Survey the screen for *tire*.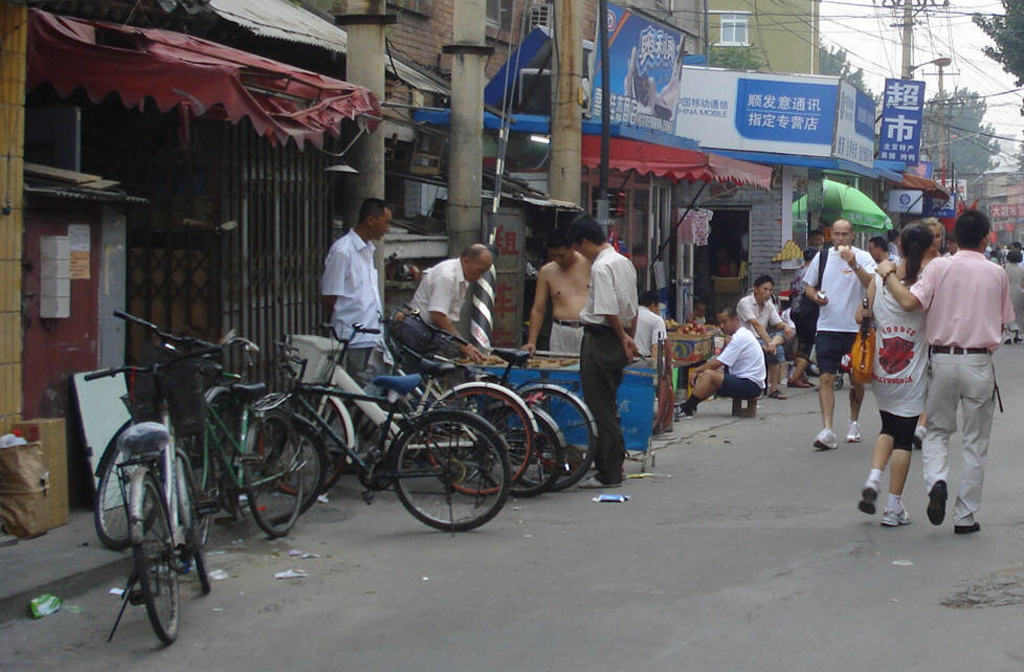
Survey found: {"left": 473, "top": 398, "right": 567, "bottom": 493}.
